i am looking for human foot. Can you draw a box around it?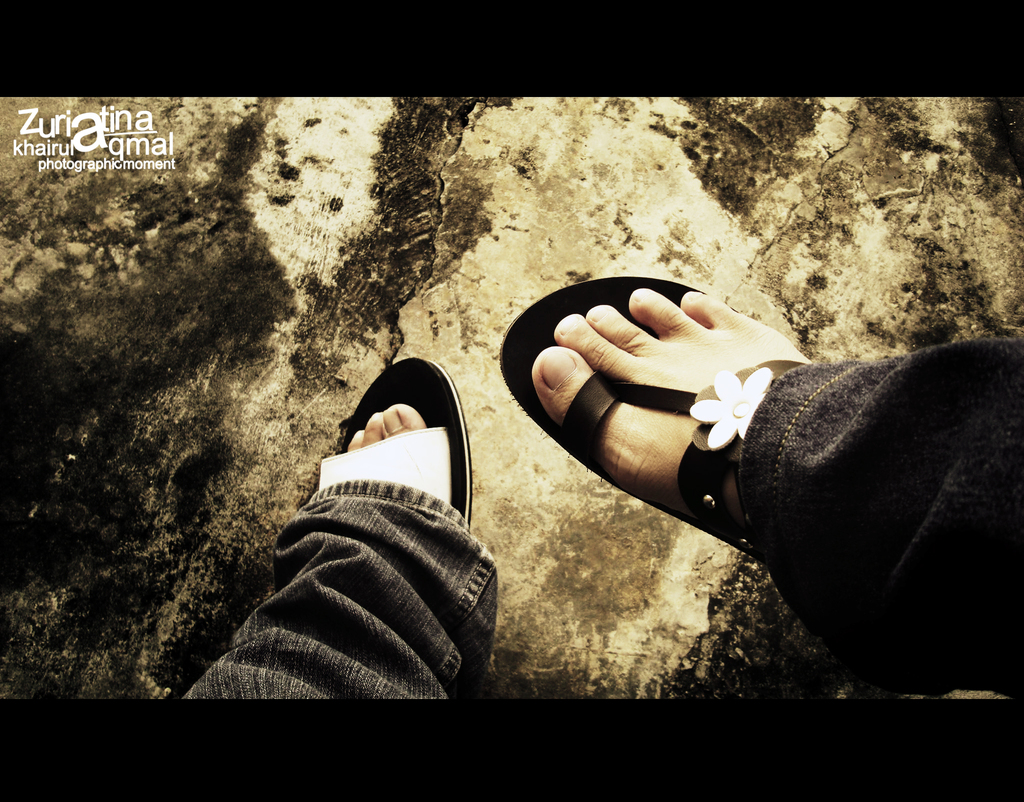
Sure, the bounding box is (x1=345, y1=403, x2=428, y2=451).
